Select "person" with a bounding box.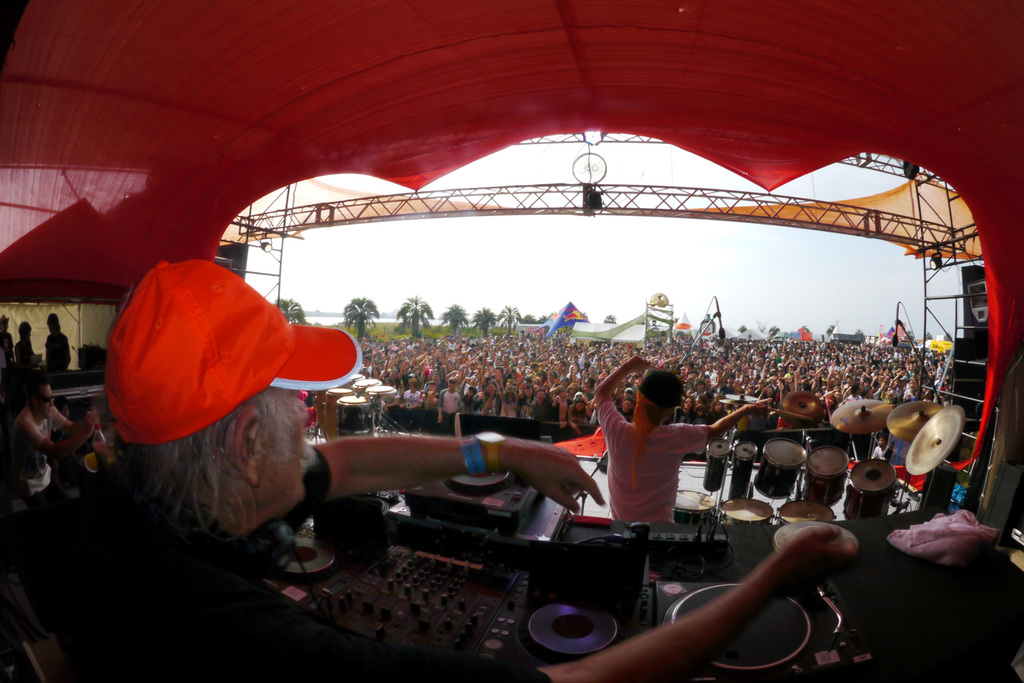
[593, 359, 778, 522].
